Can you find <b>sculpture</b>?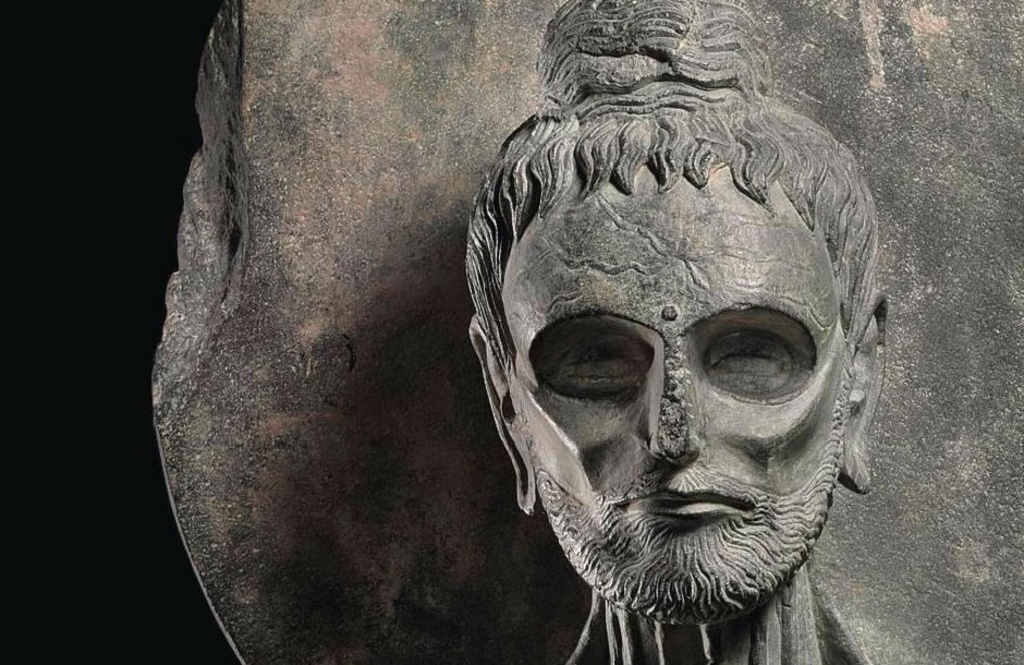
Yes, bounding box: x1=443, y1=26, x2=909, y2=664.
